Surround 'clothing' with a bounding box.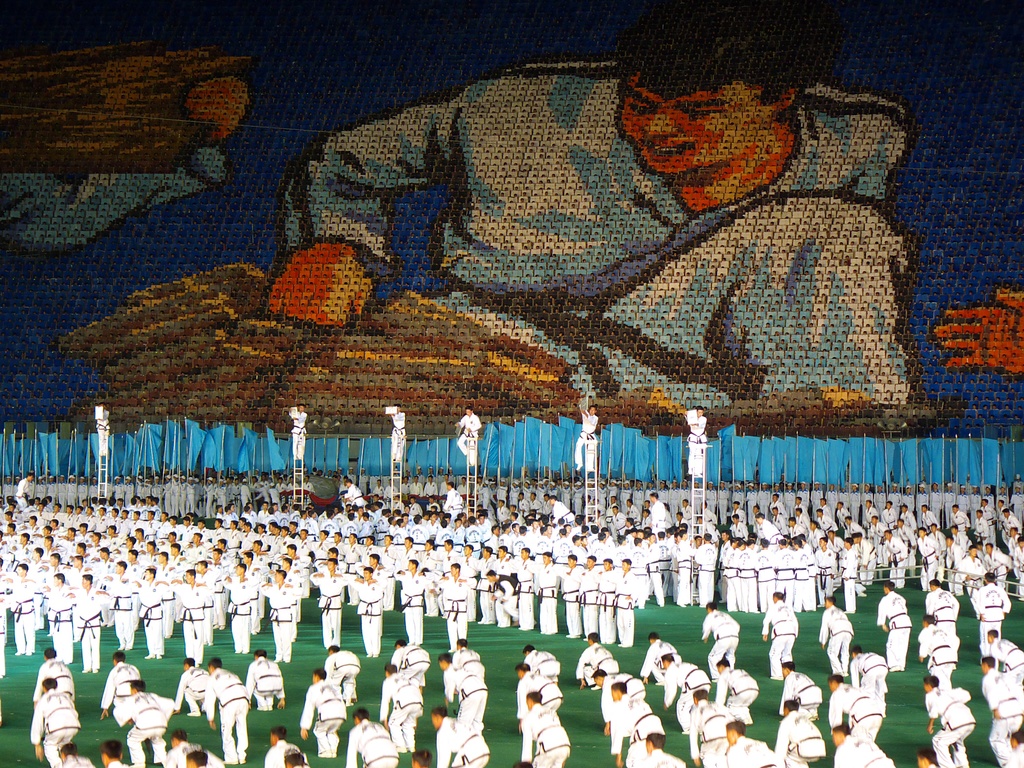
829,689,884,732.
